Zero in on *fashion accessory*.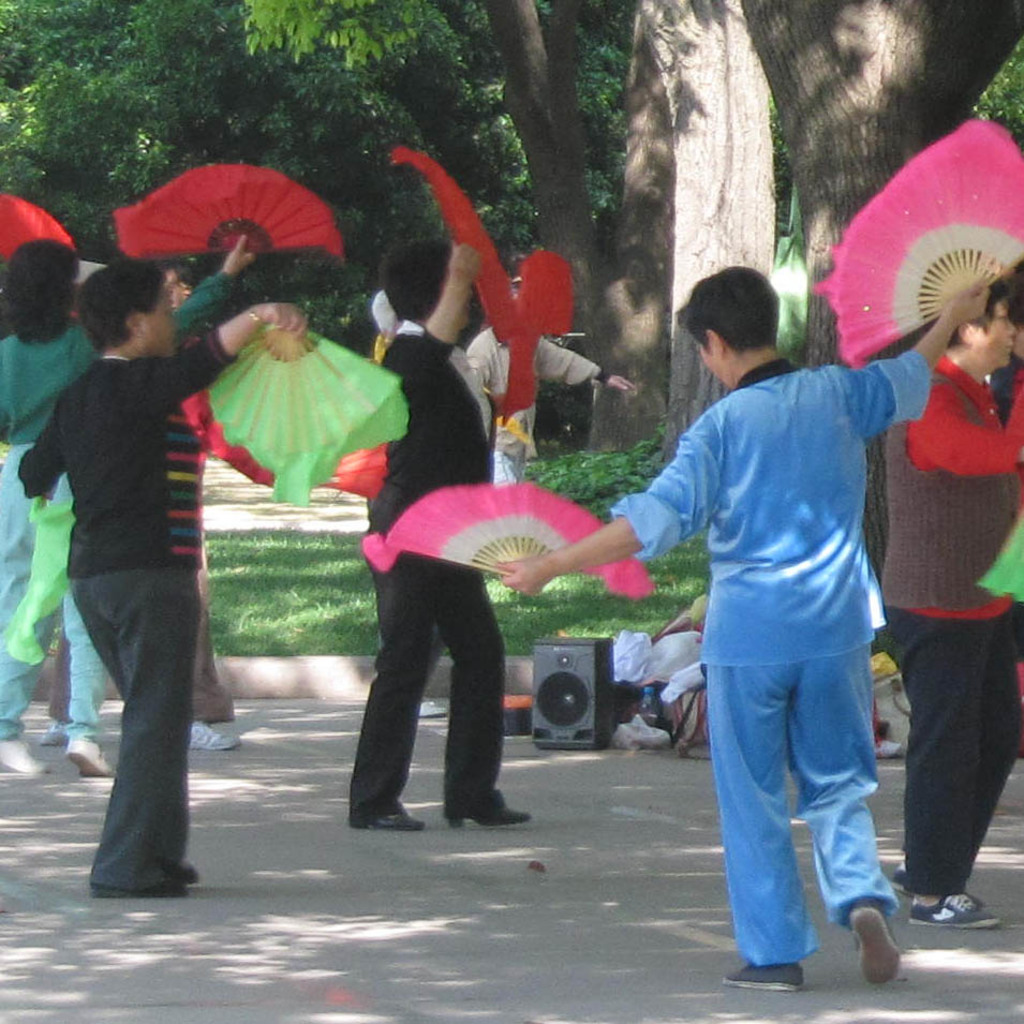
Zeroed in: <bbox>721, 954, 810, 992</bbox>.
